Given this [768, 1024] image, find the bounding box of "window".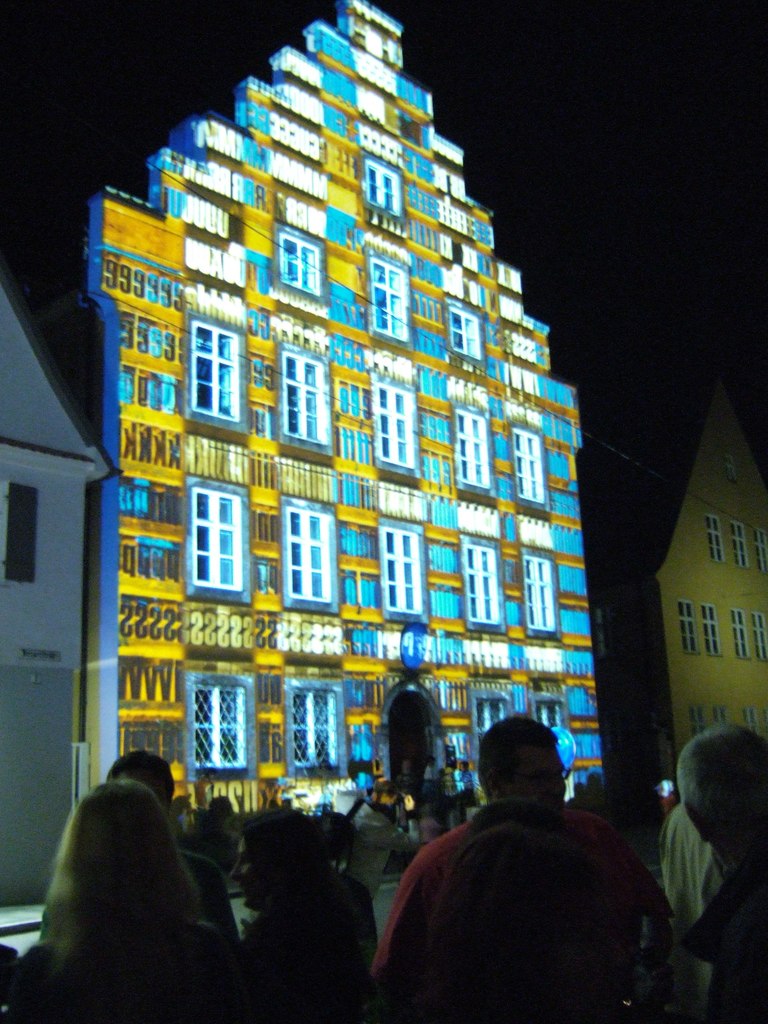
x1=751, y1=611, x2=767, y2=665.
